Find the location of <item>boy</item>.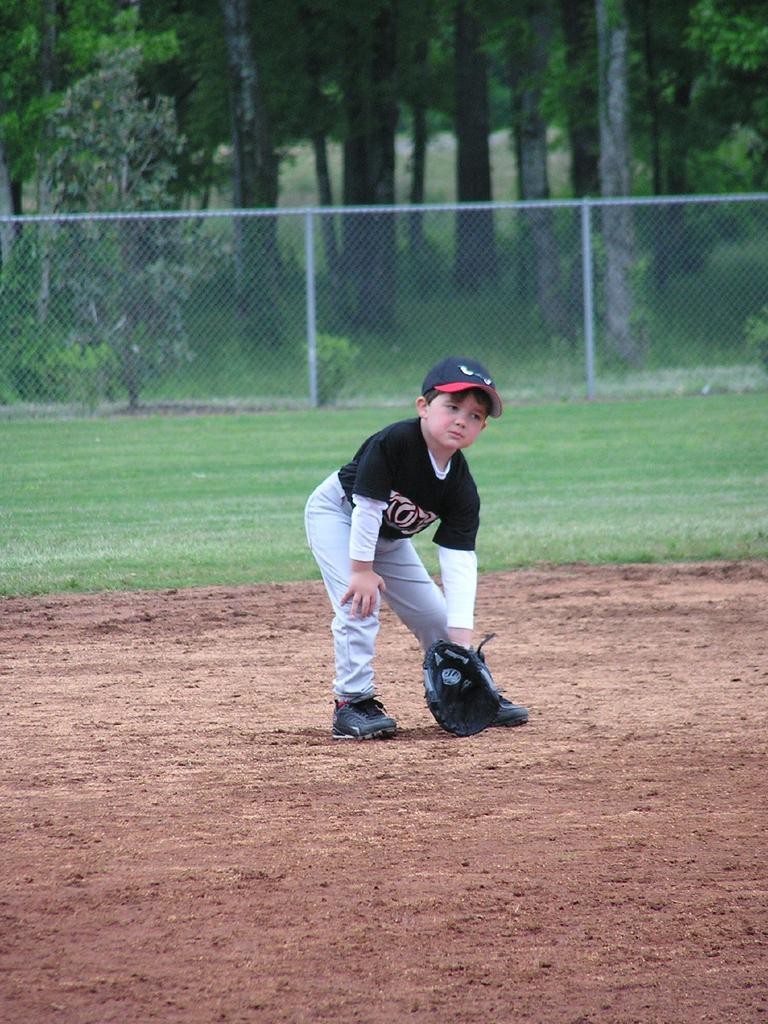
Location: 296,369,536,744.
